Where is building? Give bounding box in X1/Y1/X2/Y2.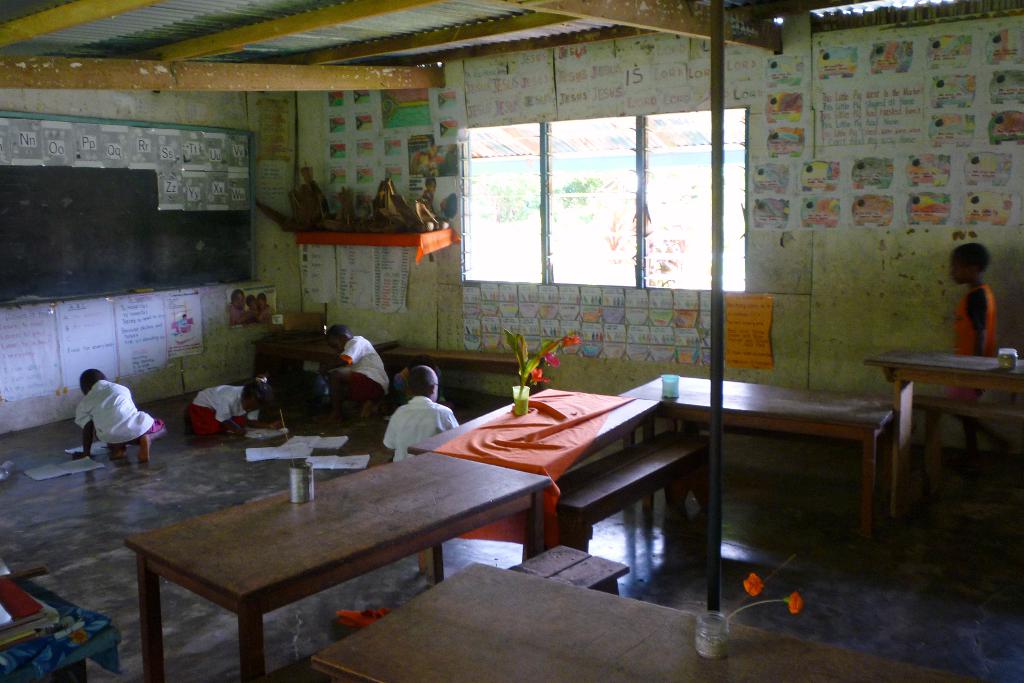
0/0/1023/682.
